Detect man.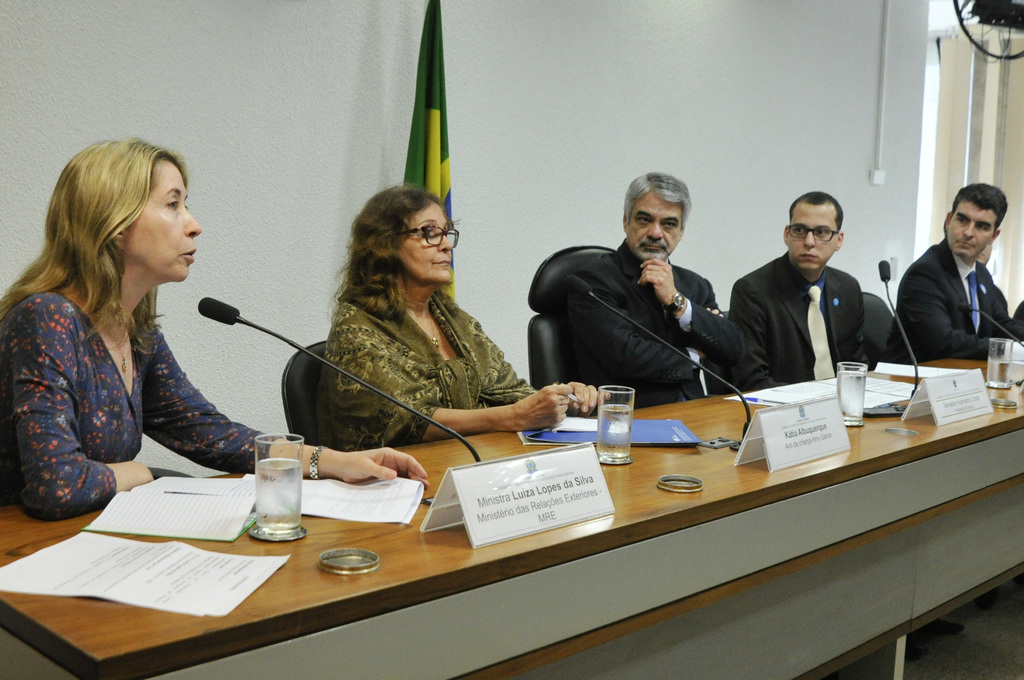
Detected at box(560, 165, 784, 423).
